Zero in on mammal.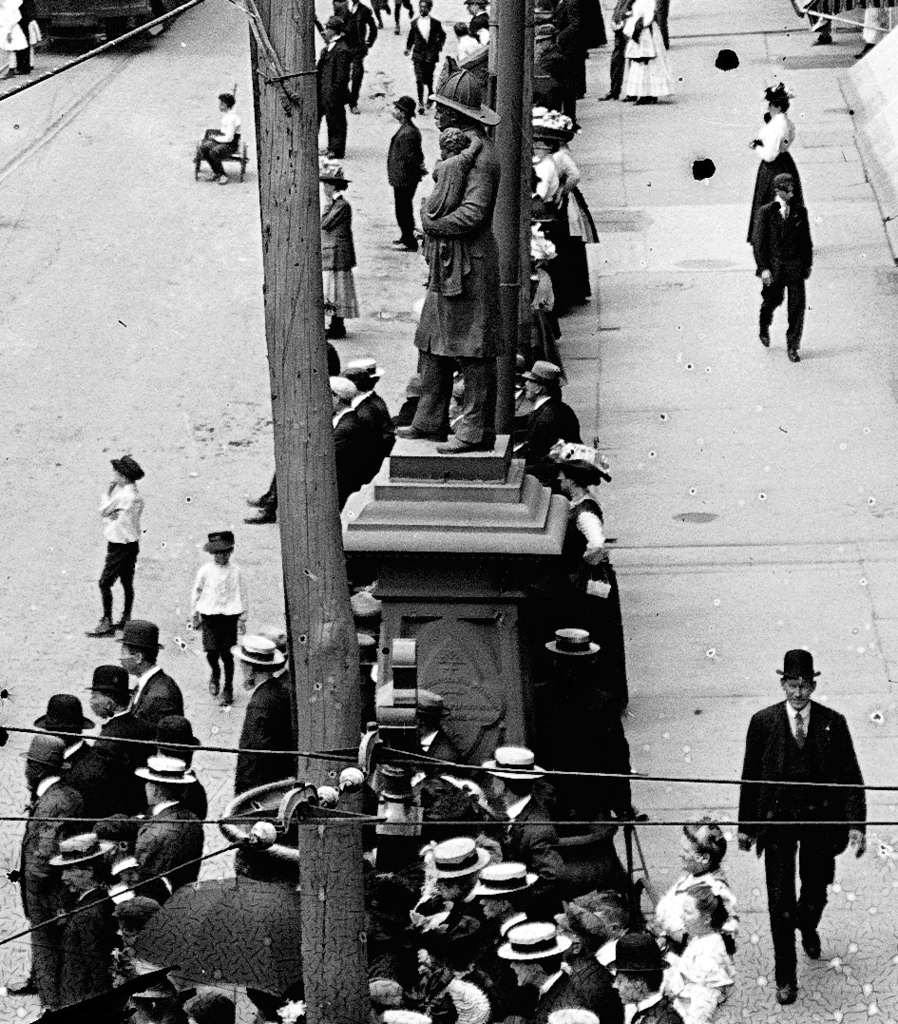
Zeroed in: (525, 234, 567, 384).
